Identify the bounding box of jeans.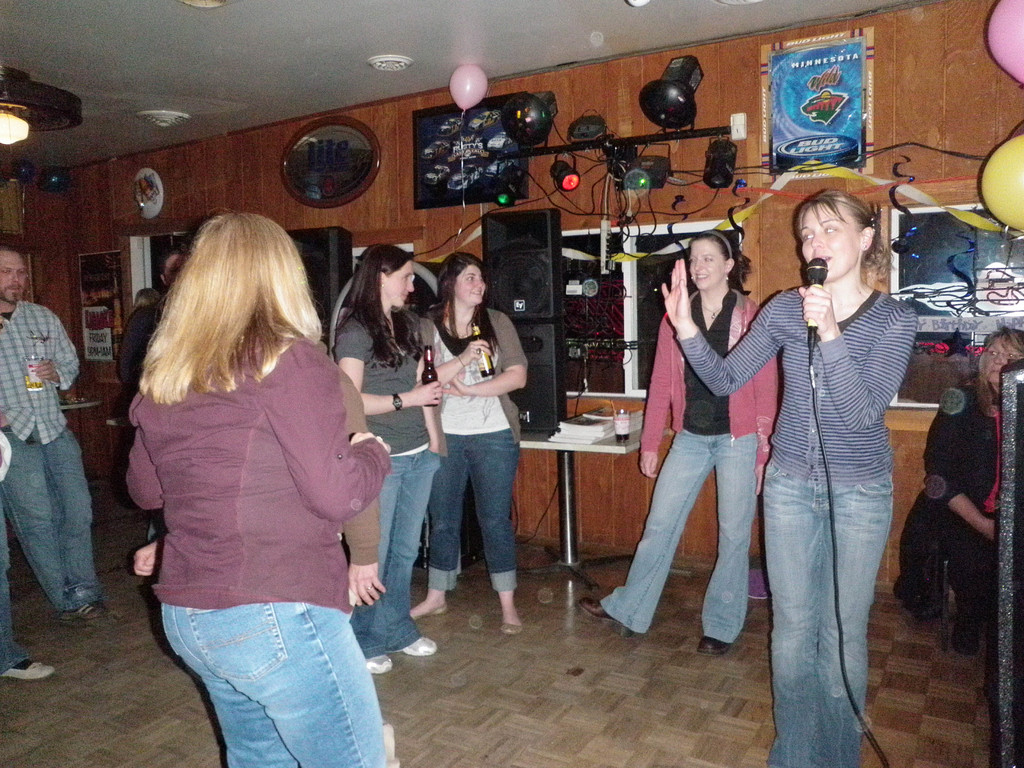
region(757, 454, 890, 767).
